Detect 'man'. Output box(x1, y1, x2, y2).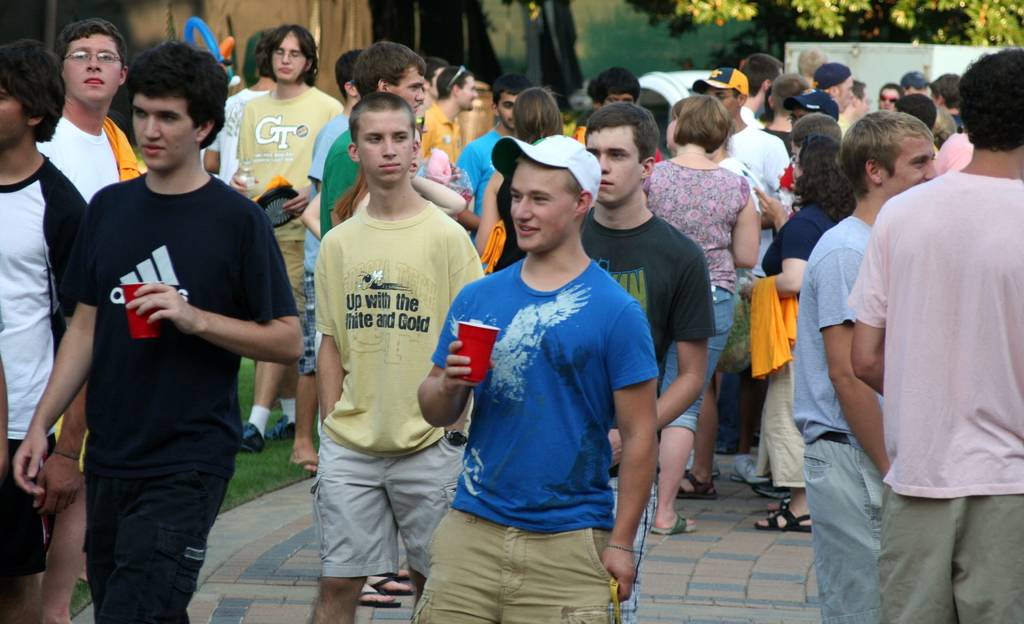
box(570, 99, 717, 623).
